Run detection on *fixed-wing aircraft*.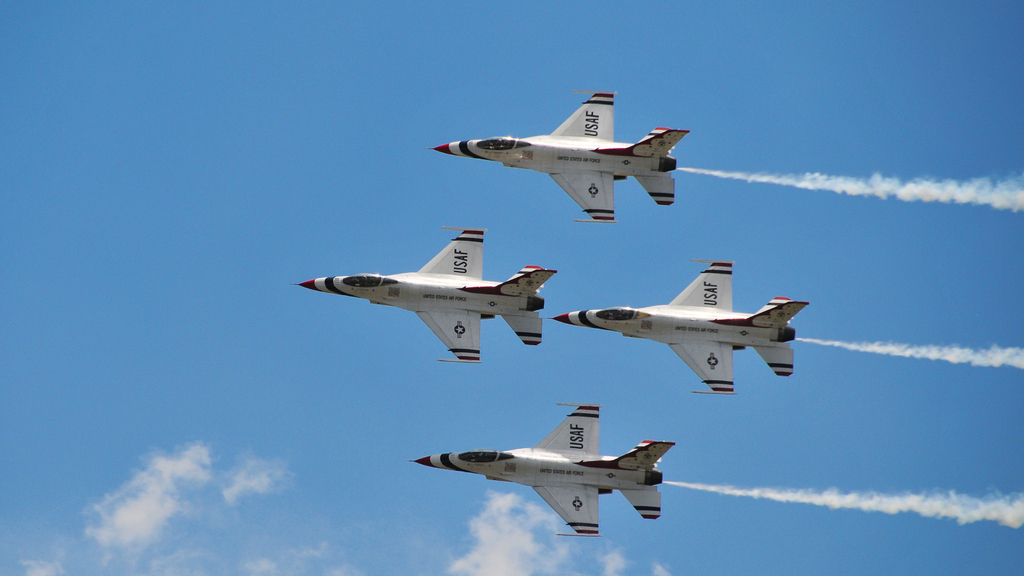
Result: locate(290, 228, 561, 365).
